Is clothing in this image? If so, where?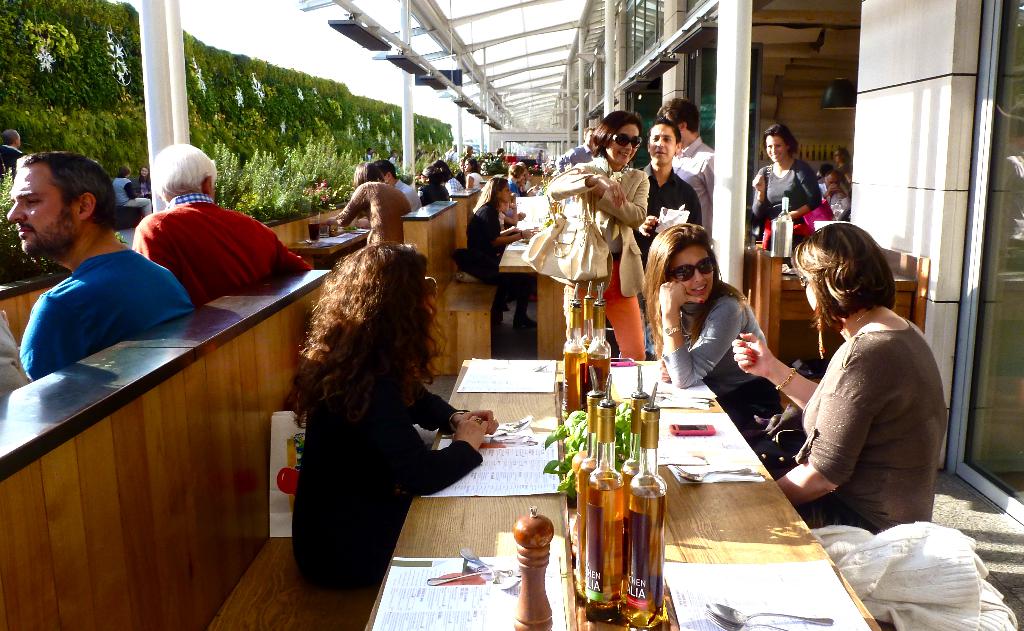
Yes, at (751, 158, 820, 227).
